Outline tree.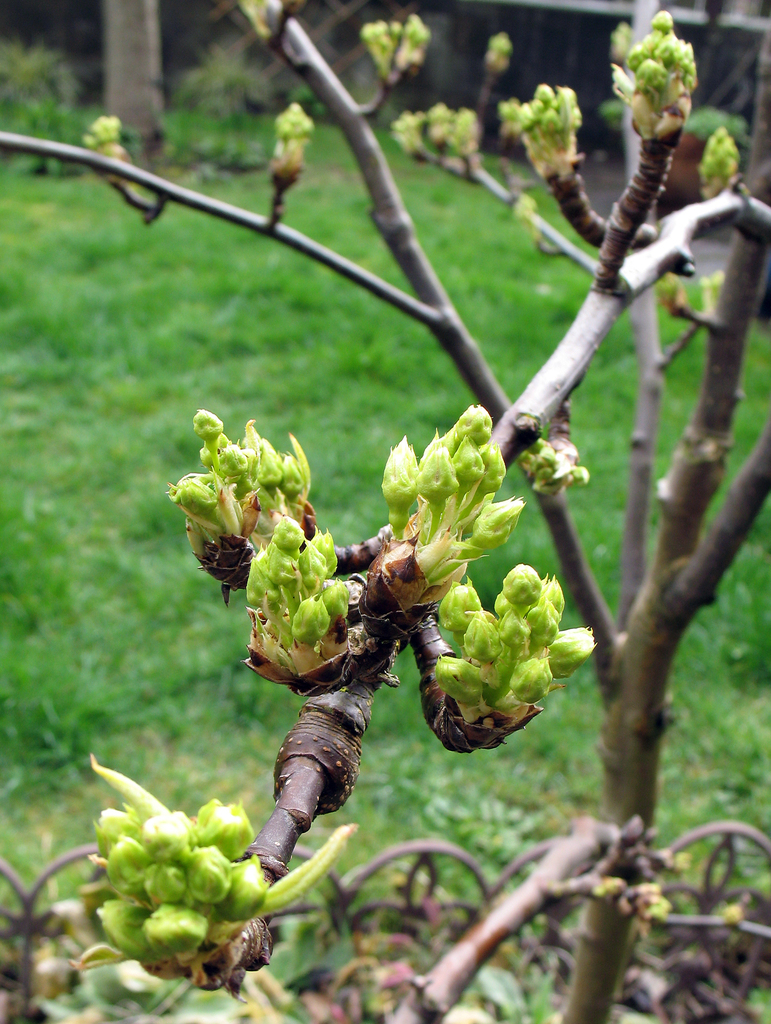
Outline: region(0, 0, 770, 1023).
